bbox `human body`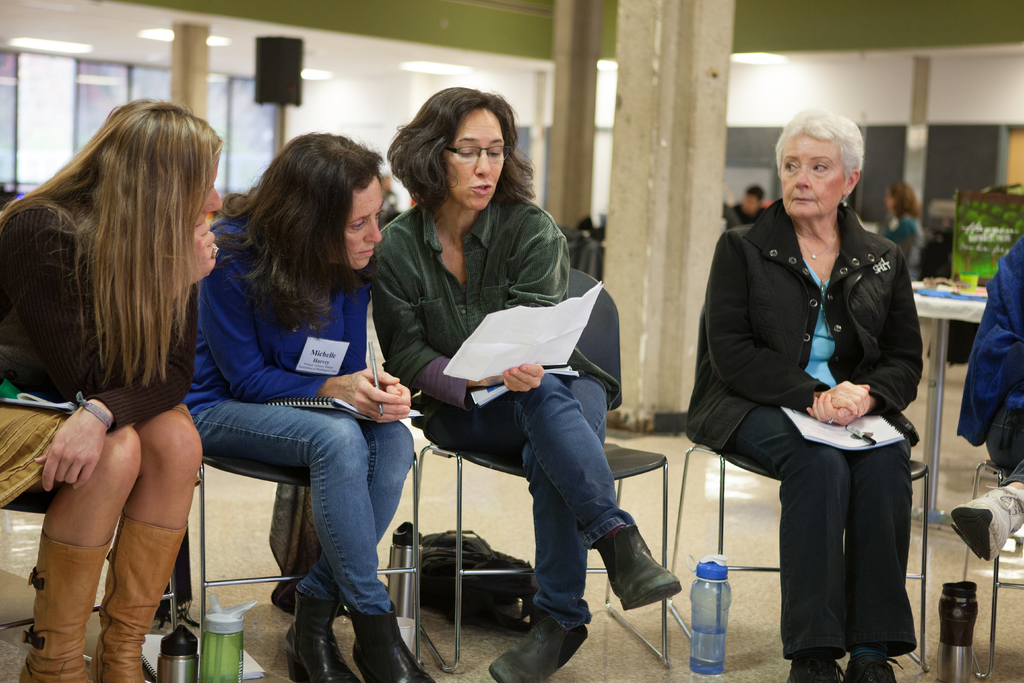
361:187:680:682
